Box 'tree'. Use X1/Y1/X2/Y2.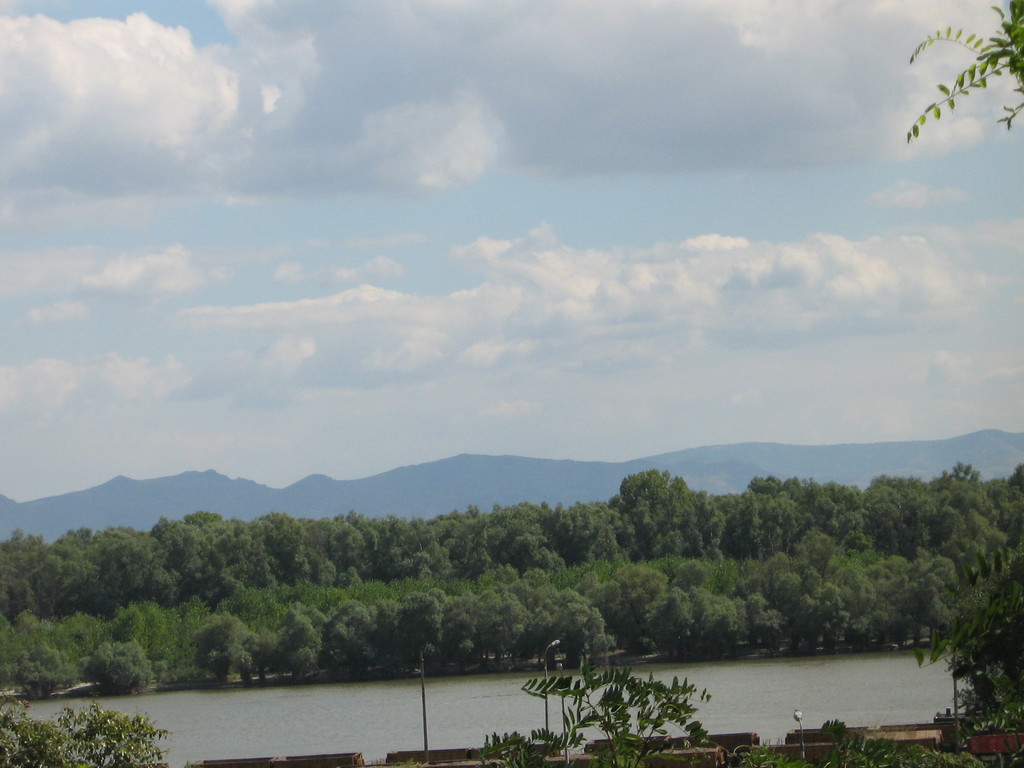
0/689/171/767.
